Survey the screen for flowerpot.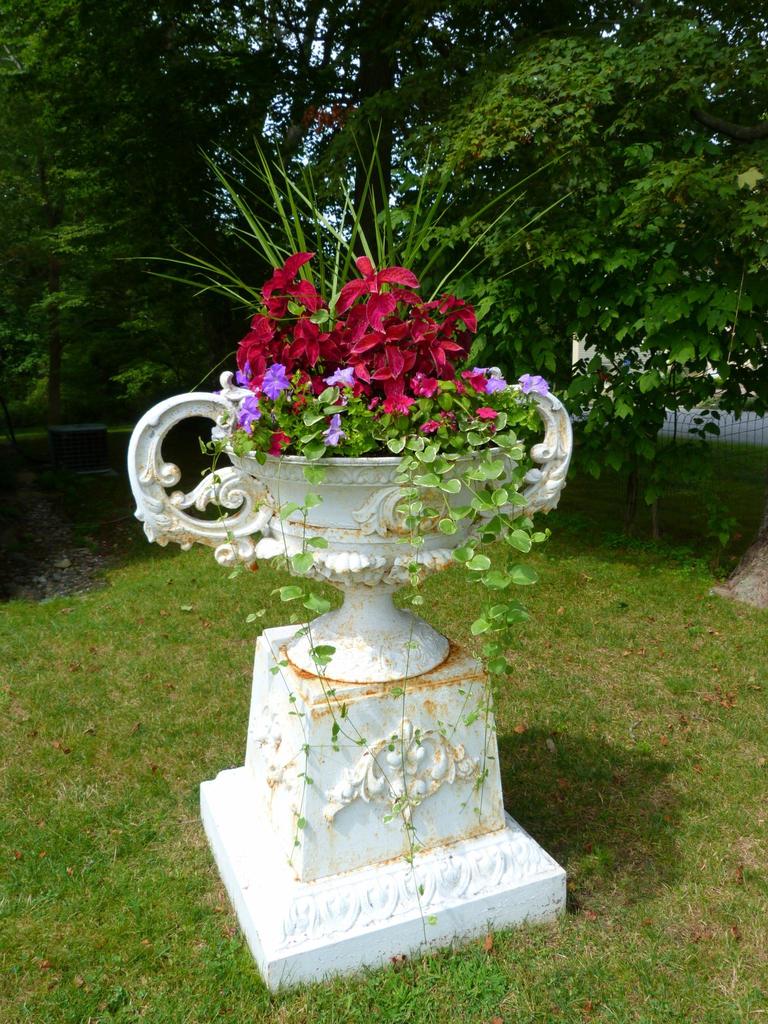
Survey found: 130 370 572 678.
